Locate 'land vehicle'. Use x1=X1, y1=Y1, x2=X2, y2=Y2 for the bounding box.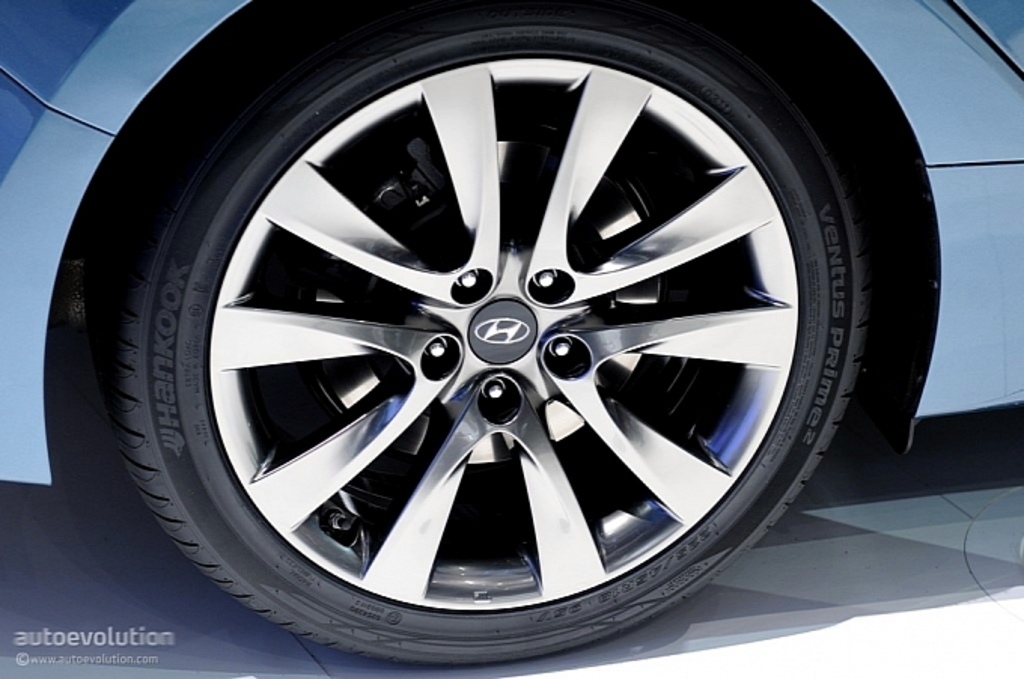
x1=0, y1=0, x2=1015, y2=662.
